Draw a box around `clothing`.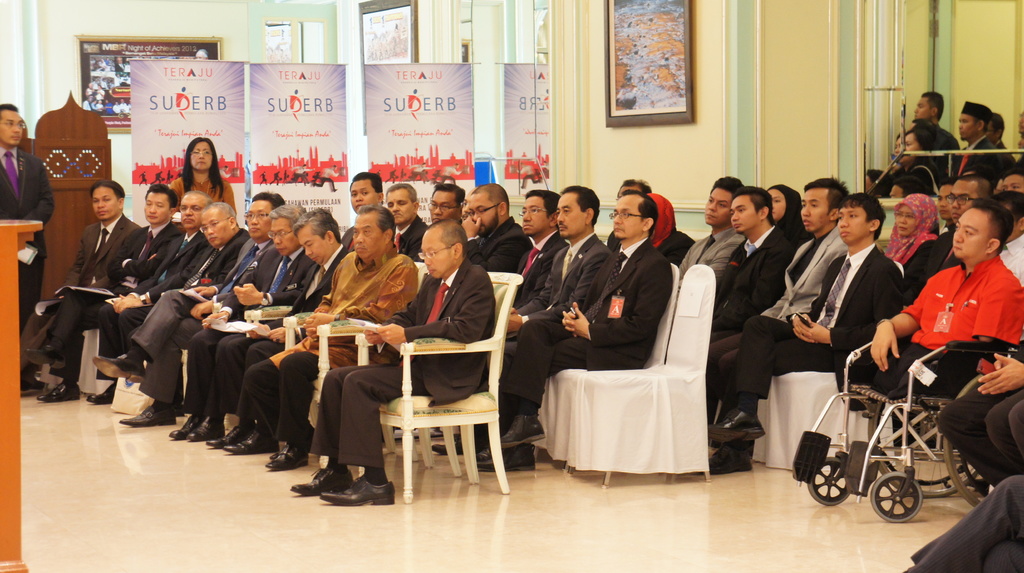
(496, 230, 614, 426).
